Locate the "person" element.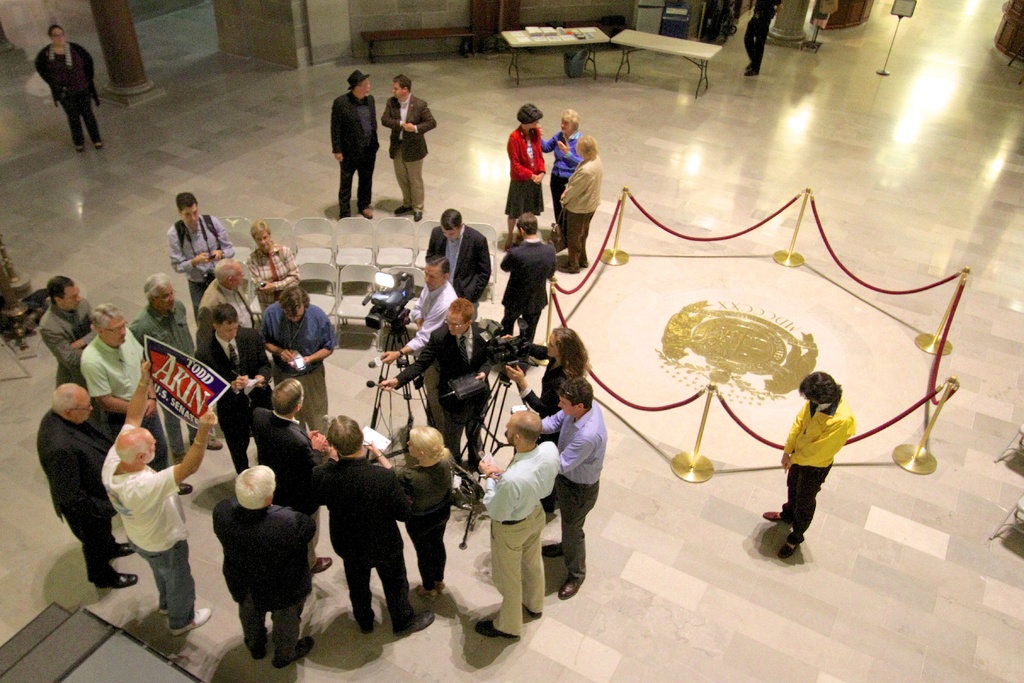
Element bbox: locate(257, 281, 340, 434).
